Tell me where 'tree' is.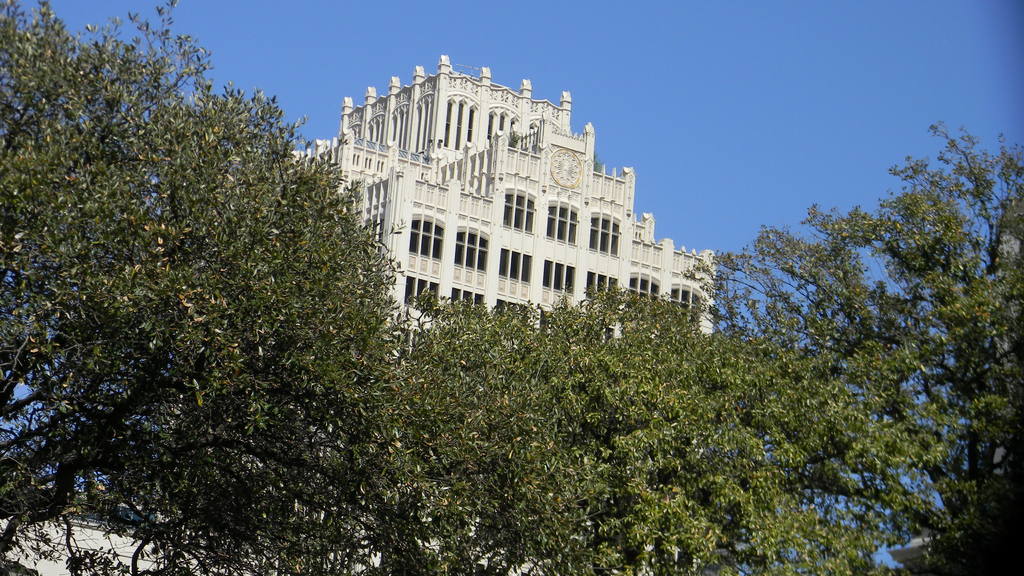
'tree' is at <box>675,118,1023,575</box>.
